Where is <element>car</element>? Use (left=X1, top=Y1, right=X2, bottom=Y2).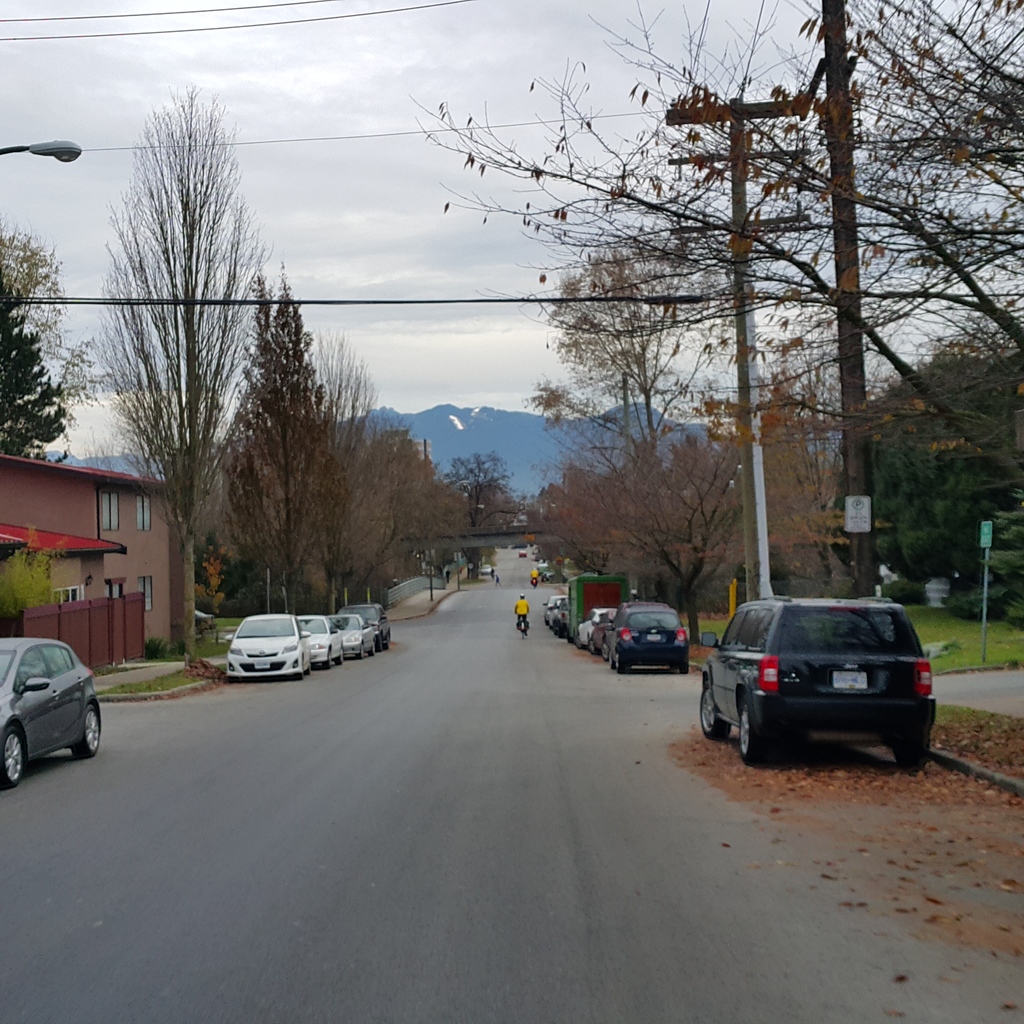
(left=571, top=600, right=612, bottom=644).
